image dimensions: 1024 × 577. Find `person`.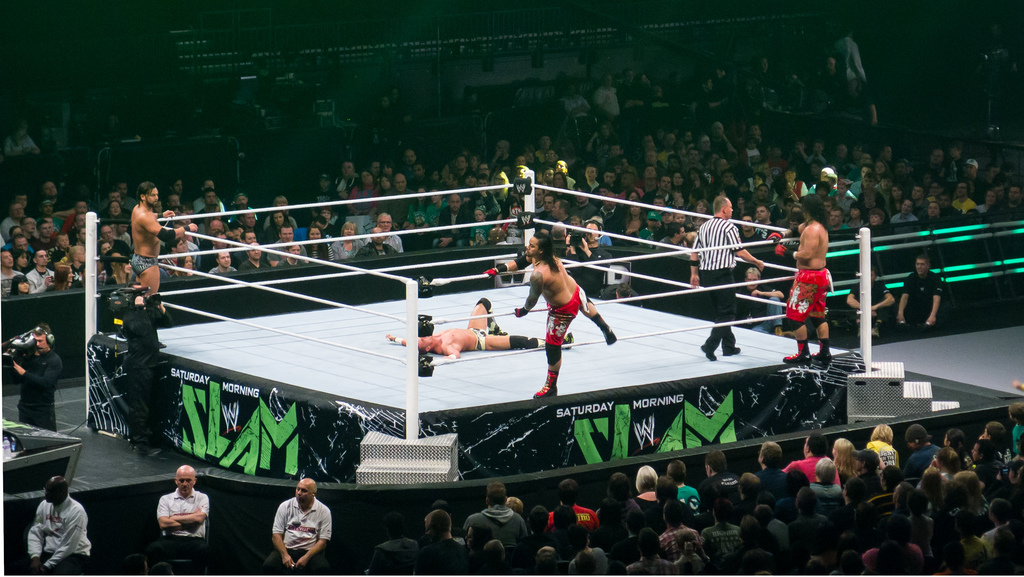
[x1=22, y1=473, x2=90, y2=565].
